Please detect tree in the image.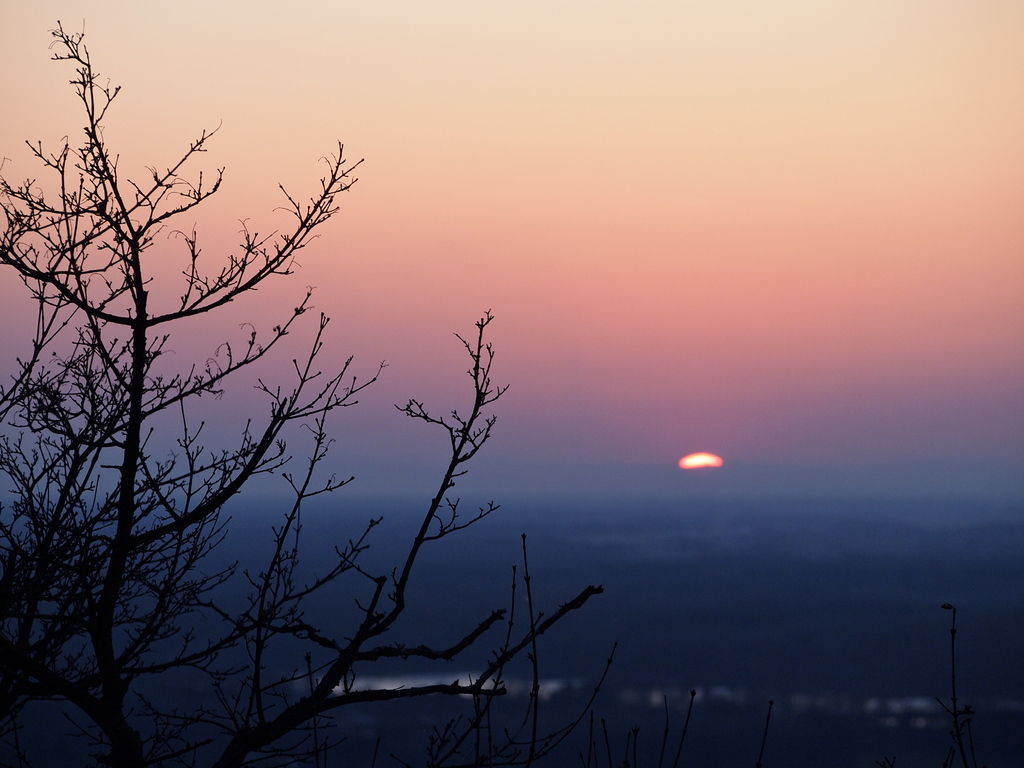
bbox=[27, 49, 617, 754].
